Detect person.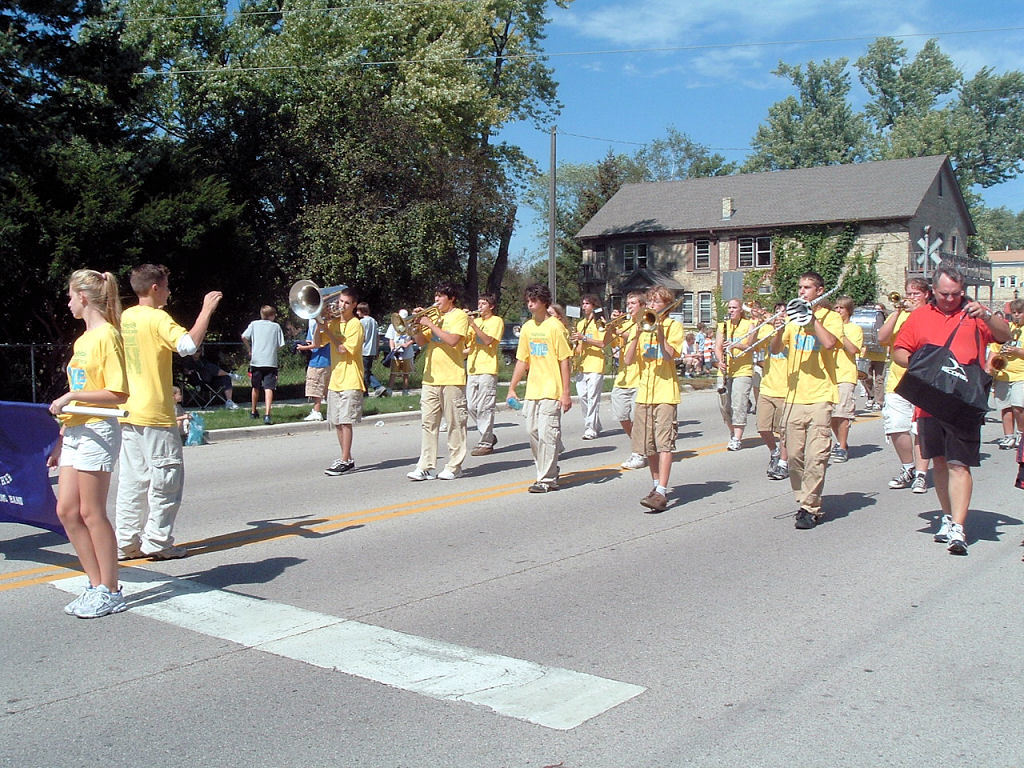
Detected at detection(831, 298, 863, 463).
